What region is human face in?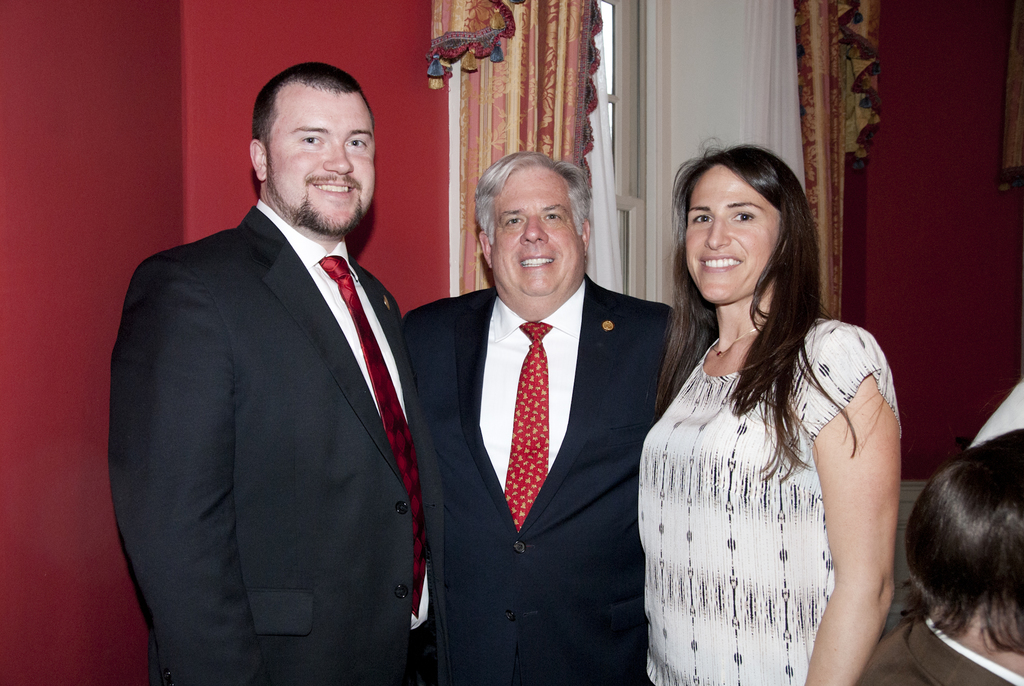
267,83,385,227.
